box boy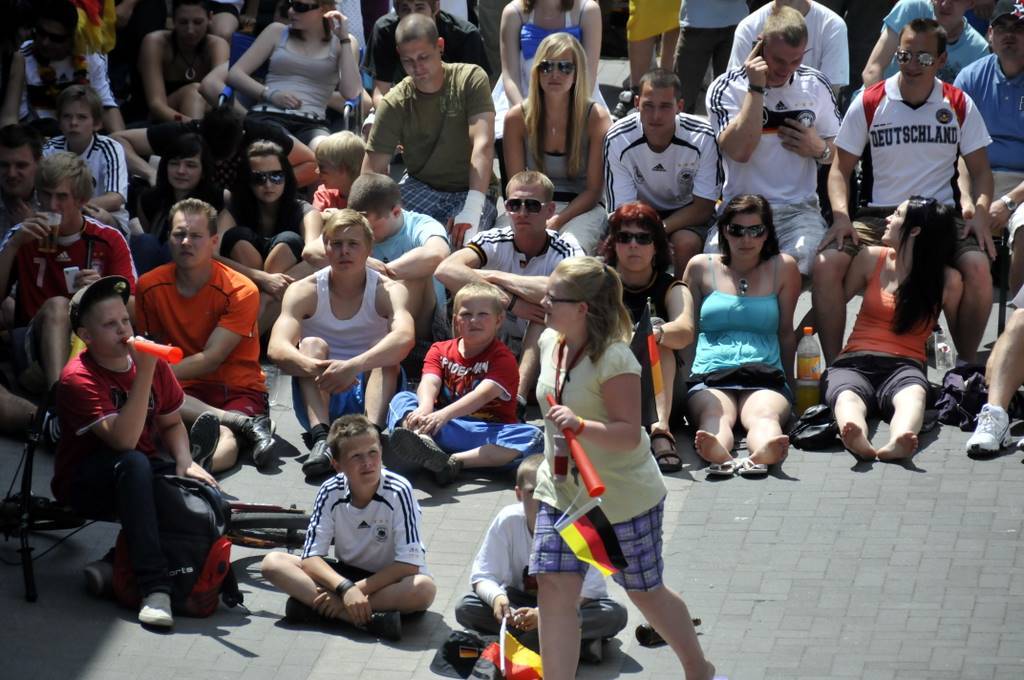
<bbox>35, 270, 247, 640</bbox>
